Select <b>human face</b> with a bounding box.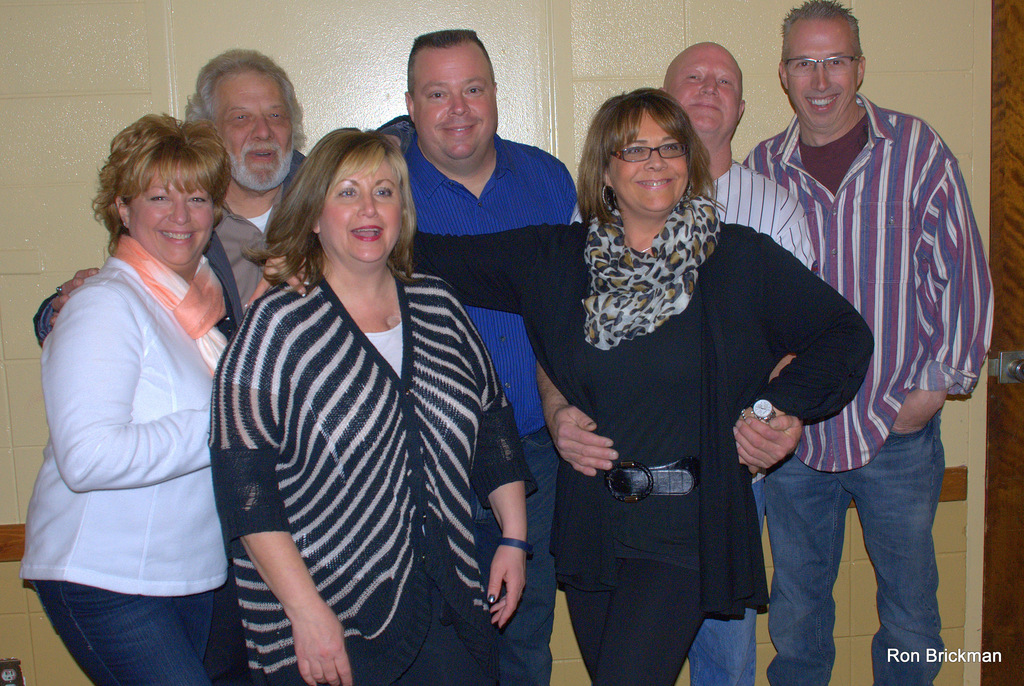
Rect(323, 164, 403, 273).
